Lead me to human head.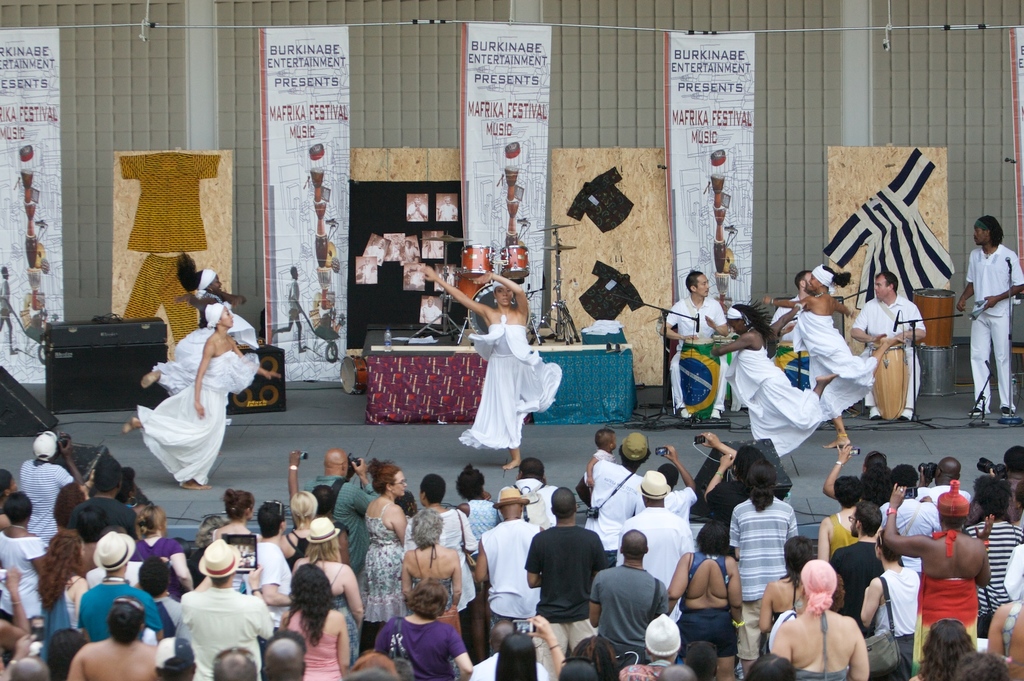
Lead to l=291, t=561, r=334, b=620.
